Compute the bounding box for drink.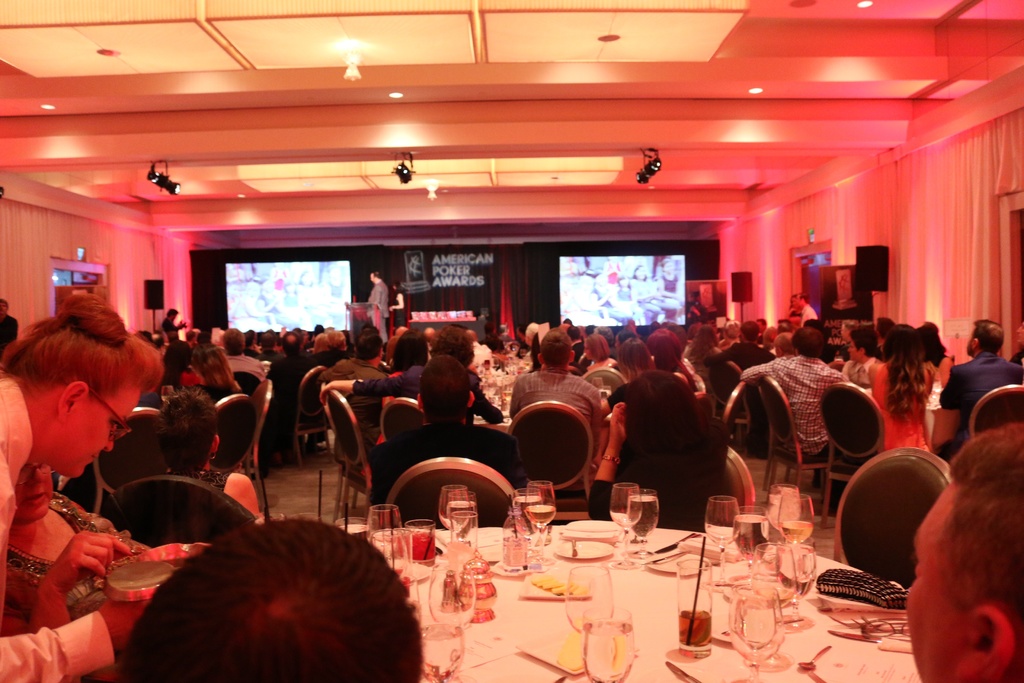
(left=622, top=493, right=658, bottom=542).
